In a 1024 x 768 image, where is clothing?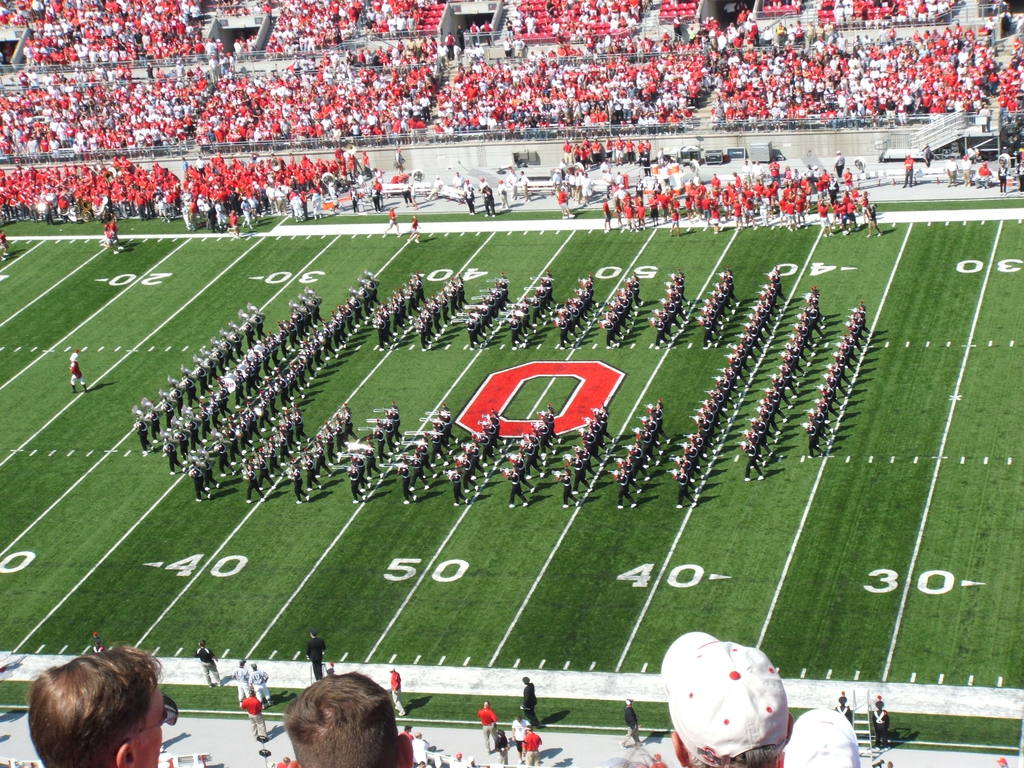
[x1=389, y1=170, x2=412, y2=186].
